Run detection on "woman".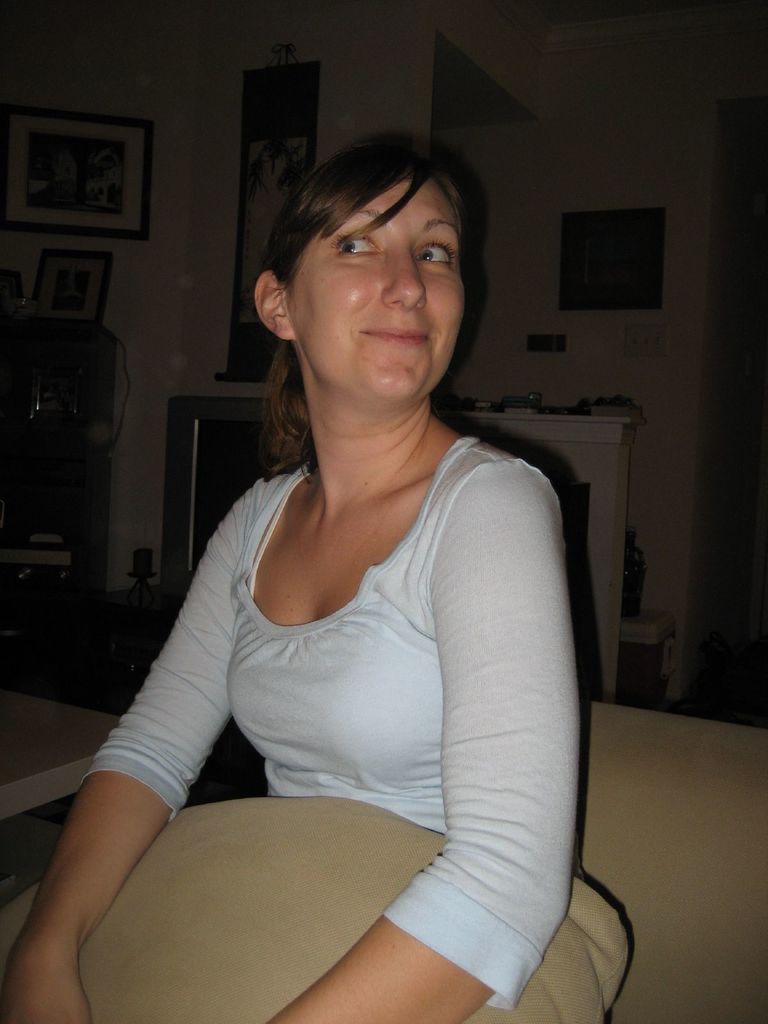
Result: crop(116, 96, 589, 1023).
